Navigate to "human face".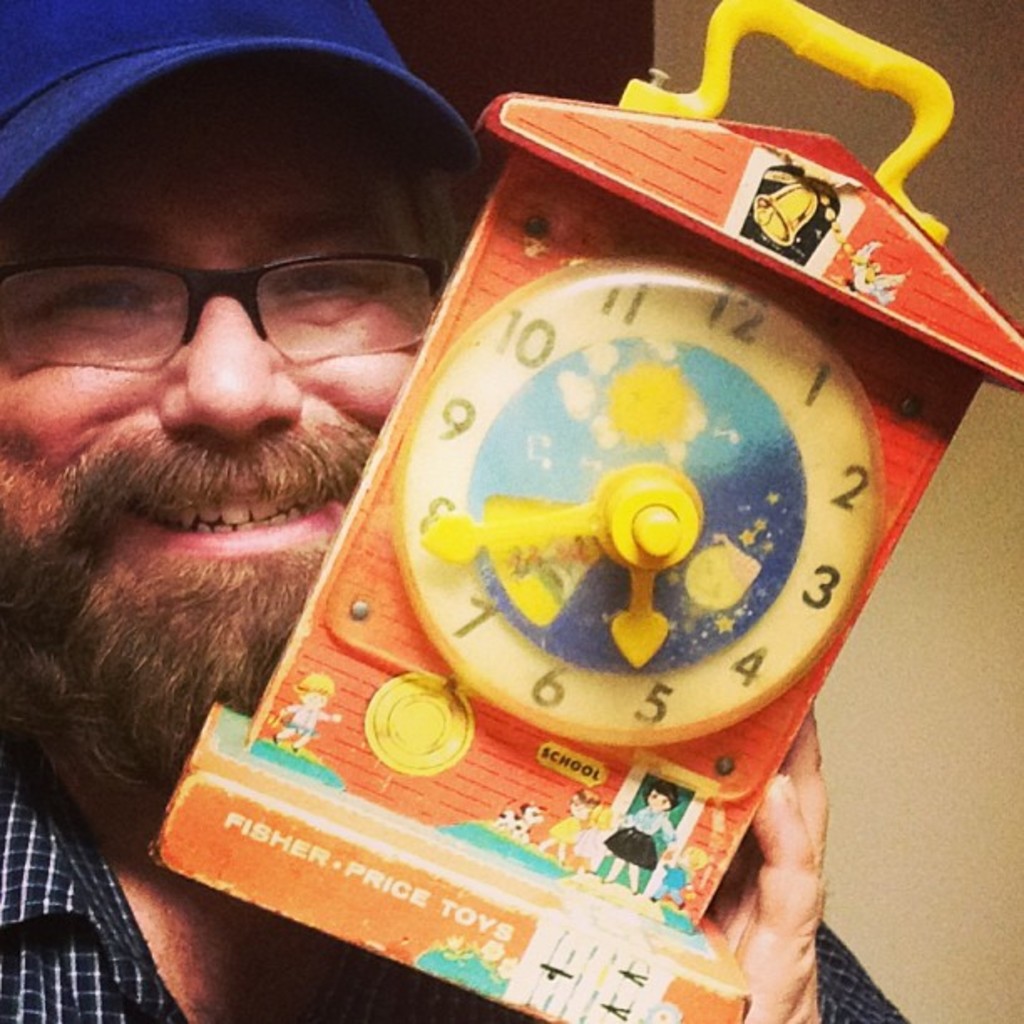
Navigation target: 0,72,463,830.
